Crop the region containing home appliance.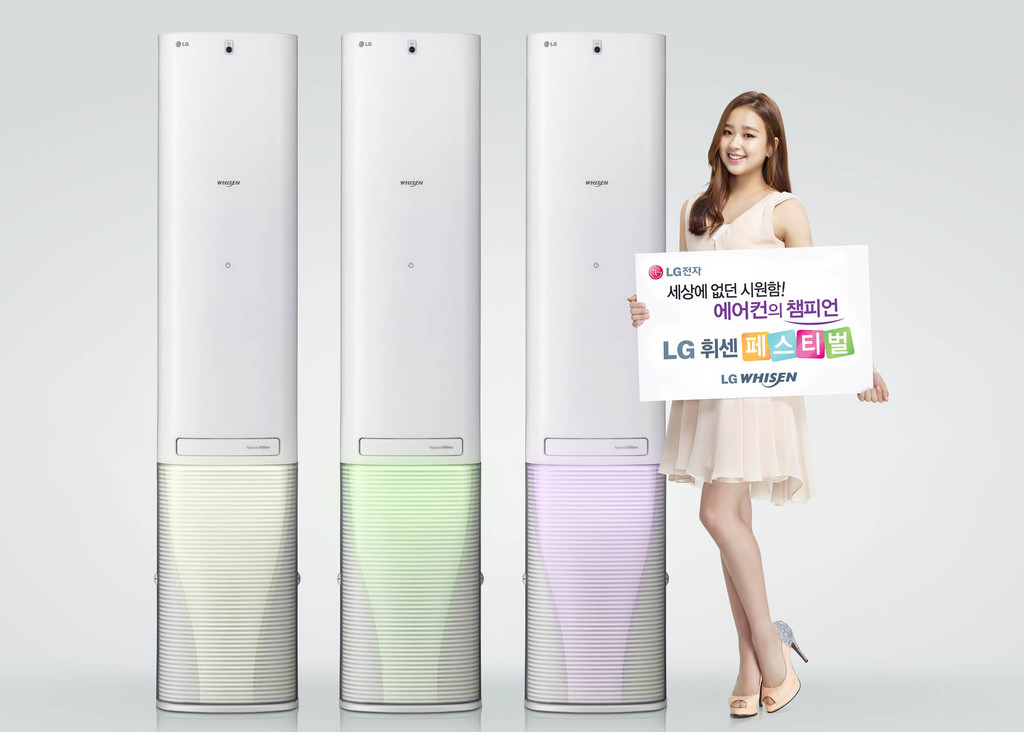
Crop region: <bbox>337, 33, 486, 717</bbox>.
